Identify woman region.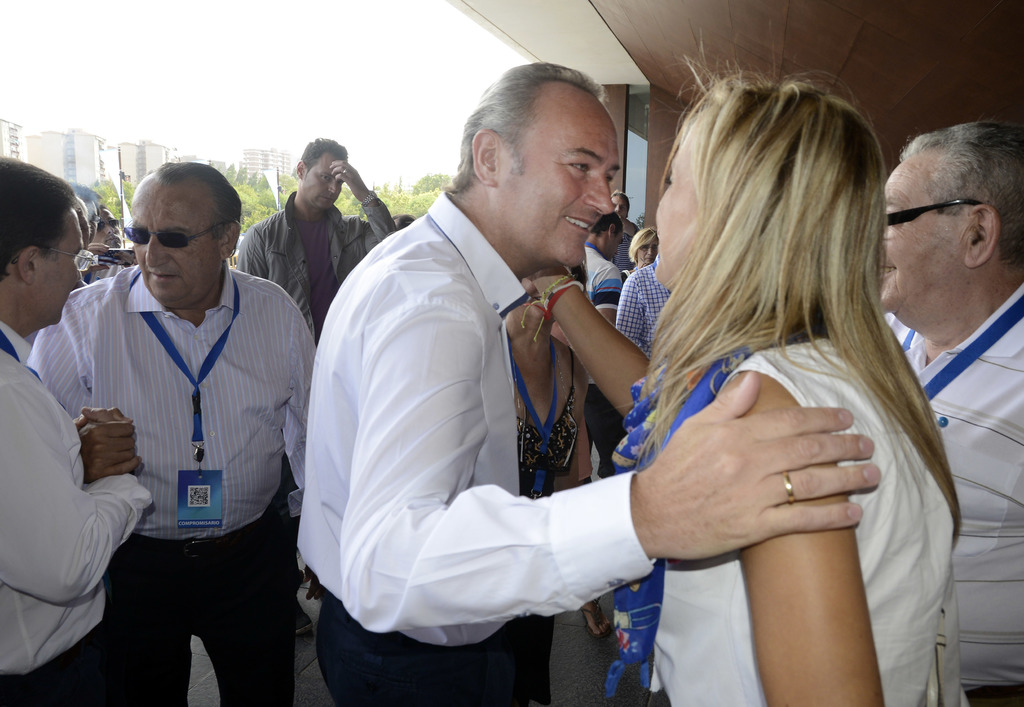
Region: (left=621, top=219, right=666, bottom=284).
